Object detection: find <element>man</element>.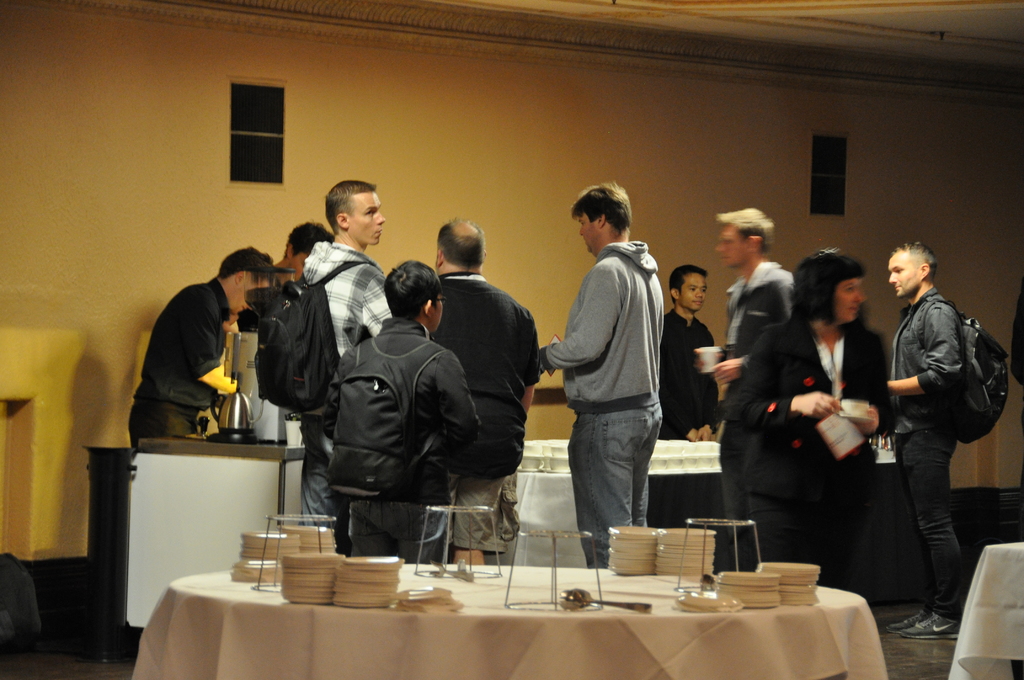
Rect(535, 179, 664, 571).
